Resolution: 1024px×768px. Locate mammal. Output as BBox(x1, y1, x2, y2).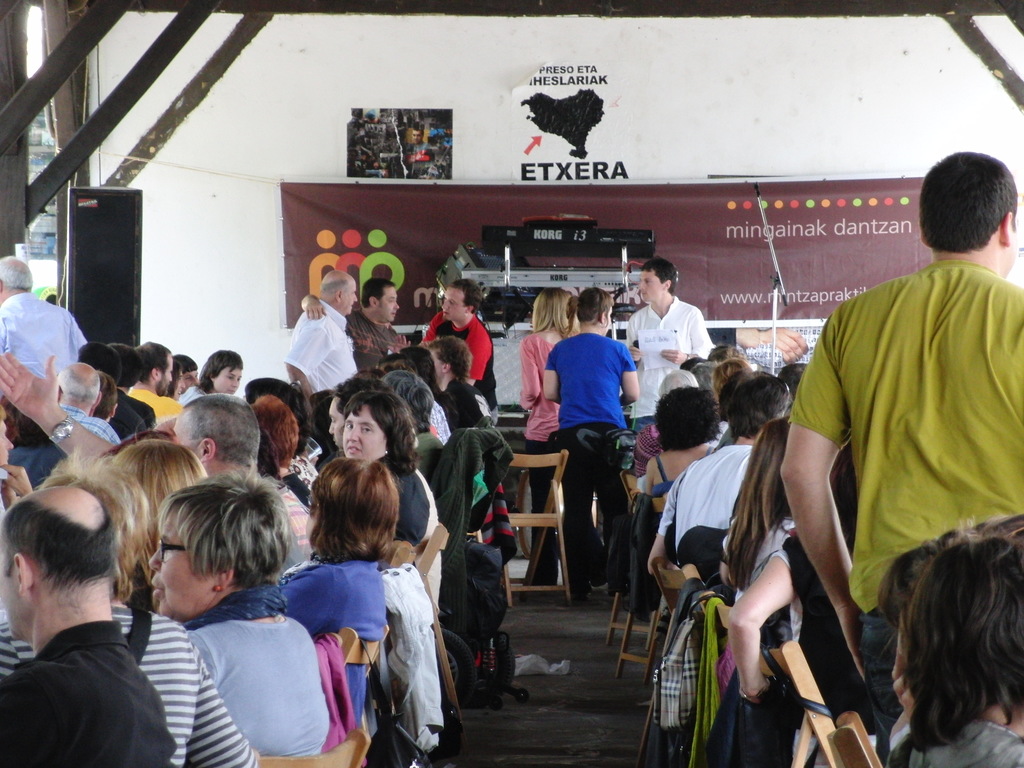
BBox(419, 278, 497, 426).
